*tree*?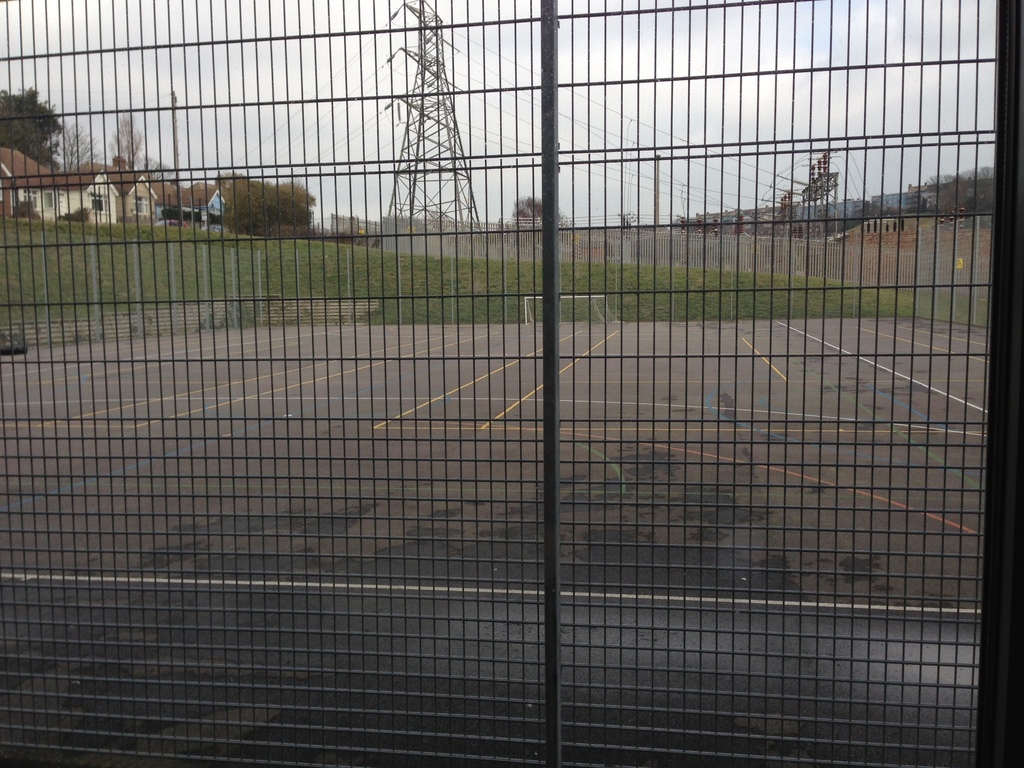
crop(714, 188, 905, 243)
